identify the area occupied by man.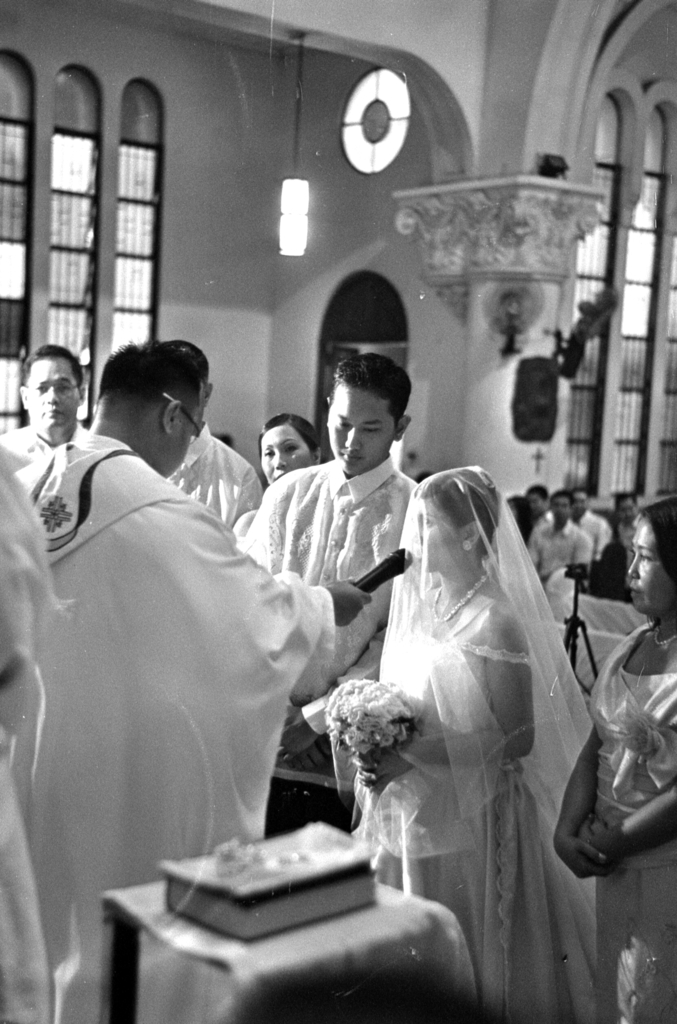
Area: [520,488,590,592].
